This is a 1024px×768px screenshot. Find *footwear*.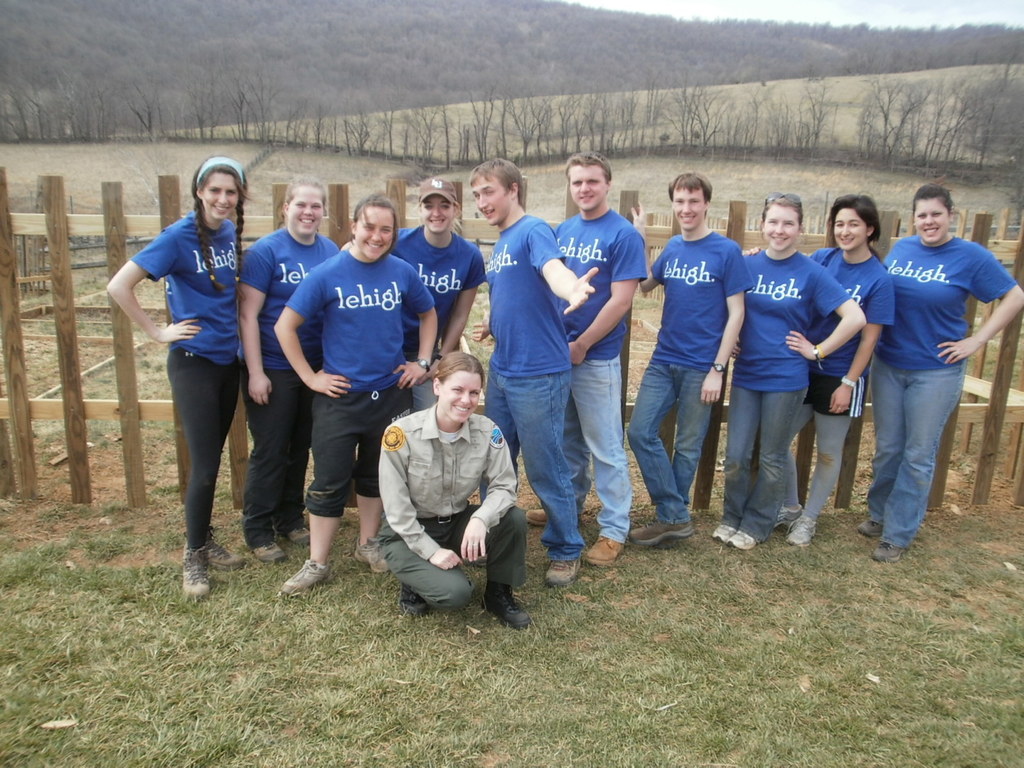
Bounding box: select_region(724, 529, 755, 548).
